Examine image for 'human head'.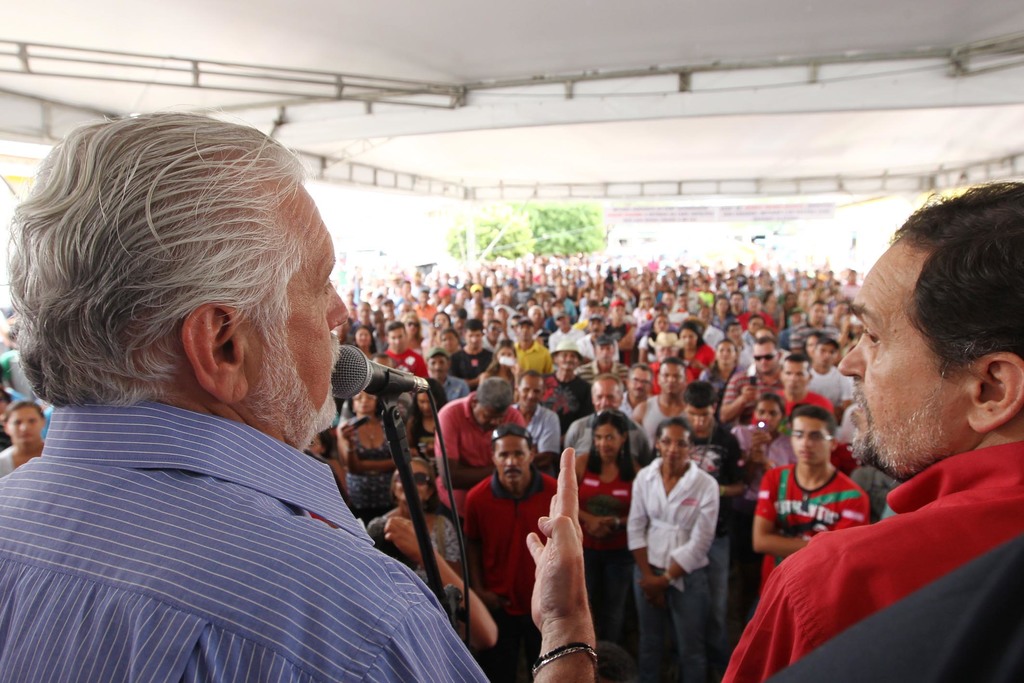
Examination result: 349:387:378:415.
